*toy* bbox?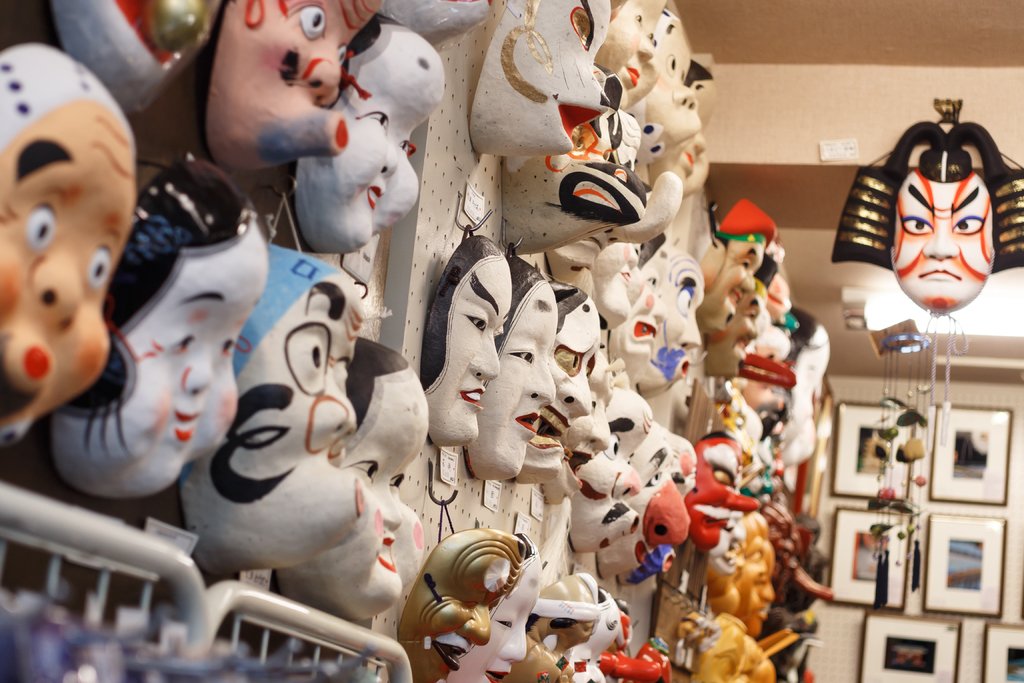
728,512,778,638
